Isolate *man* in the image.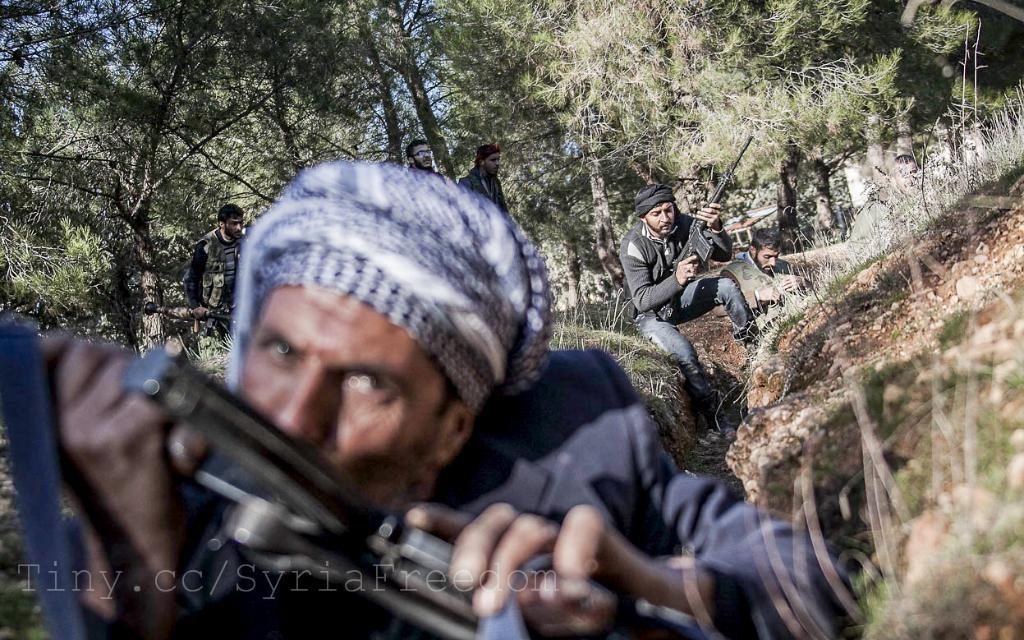
Isolated region: rect(184, 203, 250, 335).
